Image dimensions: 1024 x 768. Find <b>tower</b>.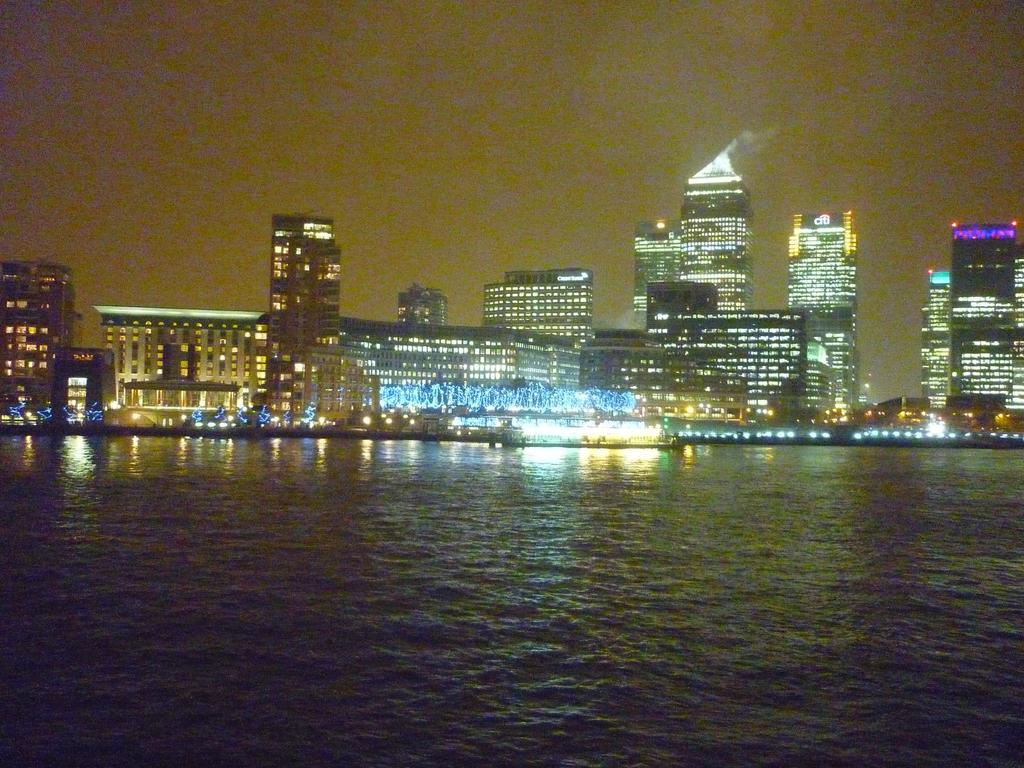
bbox=[628, 219, 684, 337].
